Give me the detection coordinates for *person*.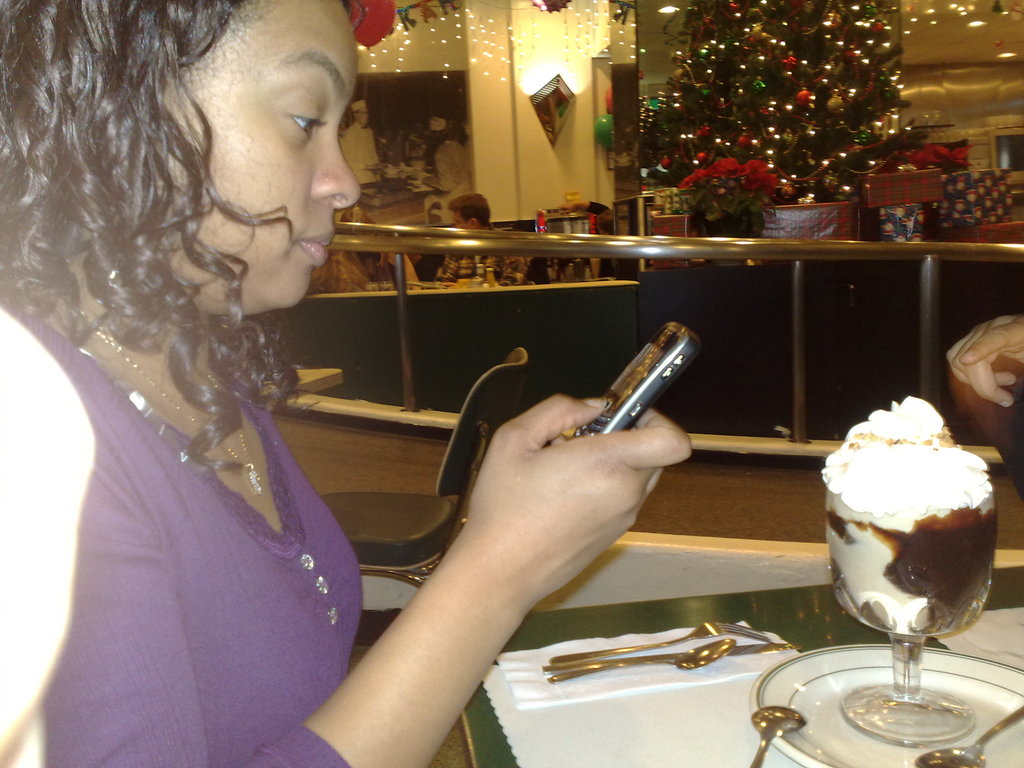
[0,0,697,767].
